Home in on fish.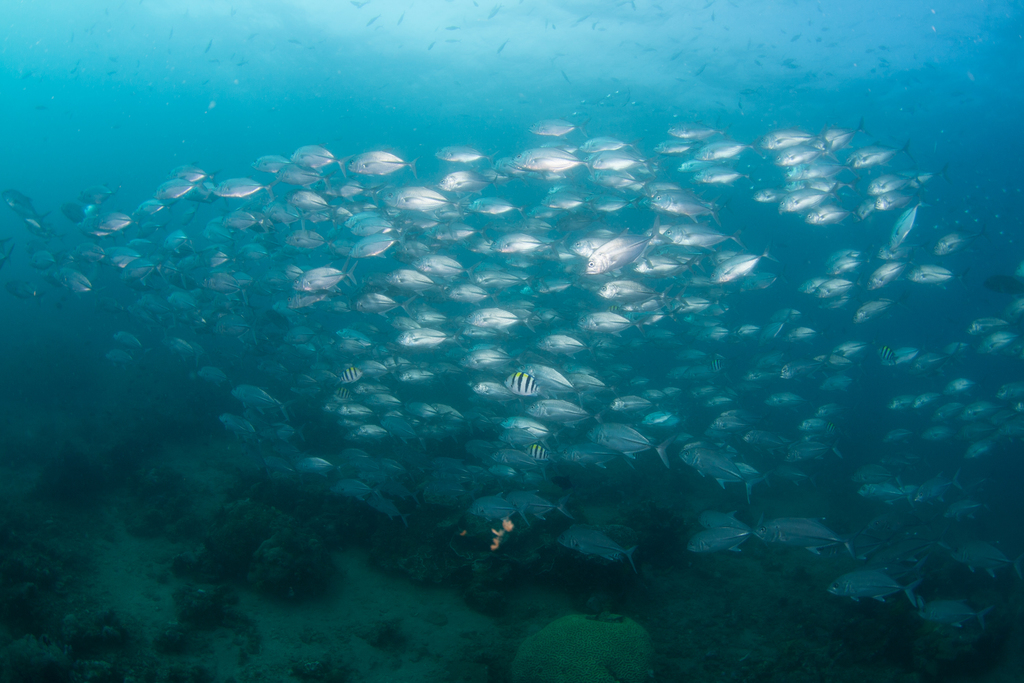
Homed in at {"x1": 941, "y1": 494, "x2": 984, "y2": 525}.
